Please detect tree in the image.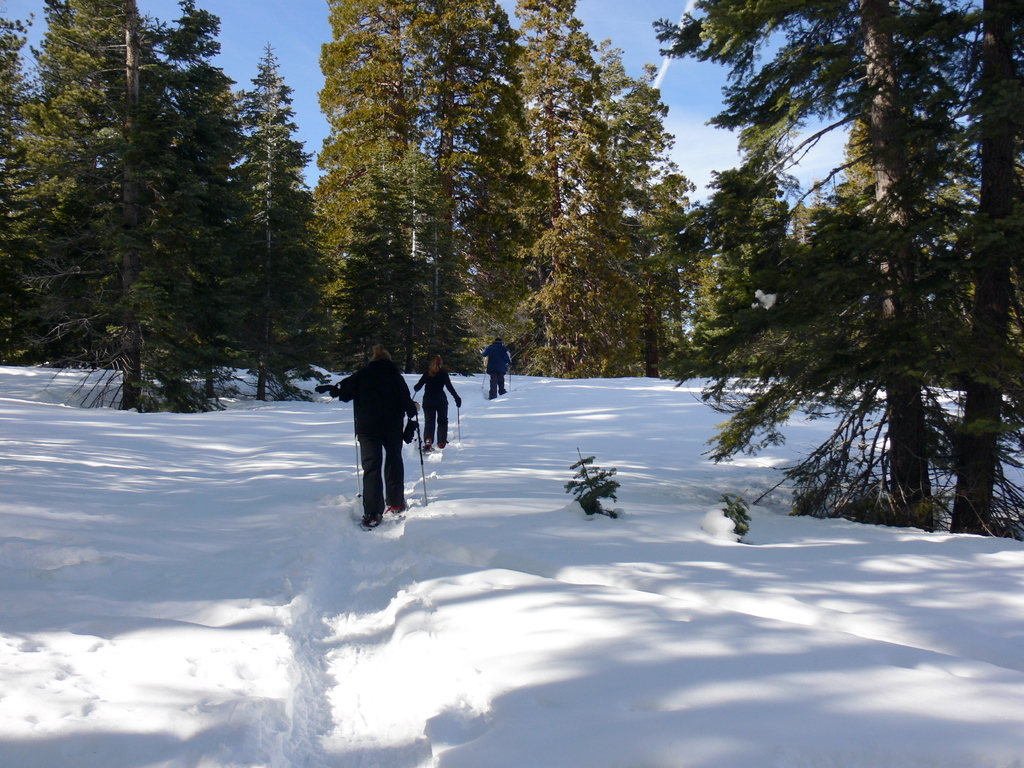
box(599, 57, 695, 378).
